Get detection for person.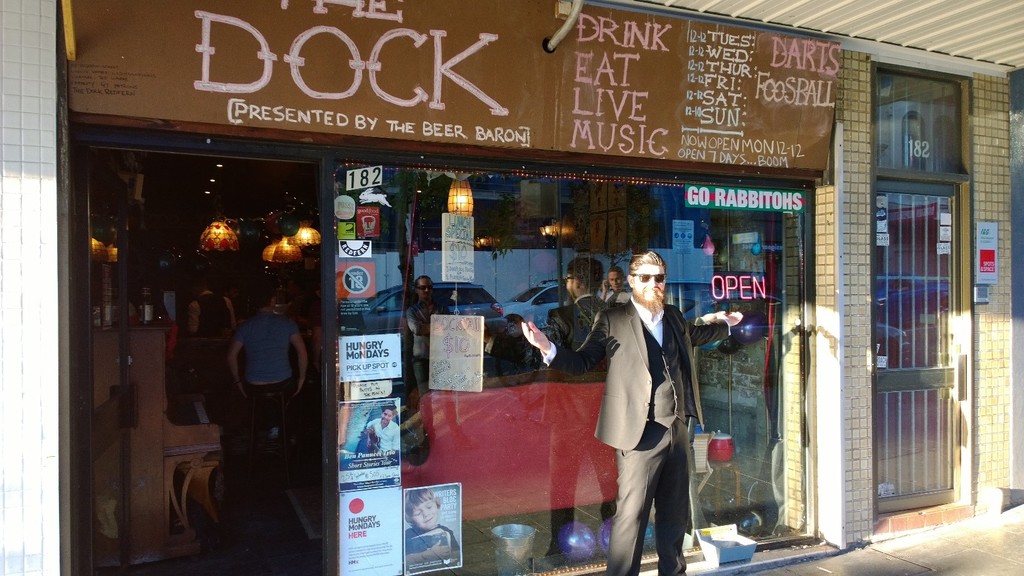
Detection: x1=155 y1=255 x2=178 y2=323.
